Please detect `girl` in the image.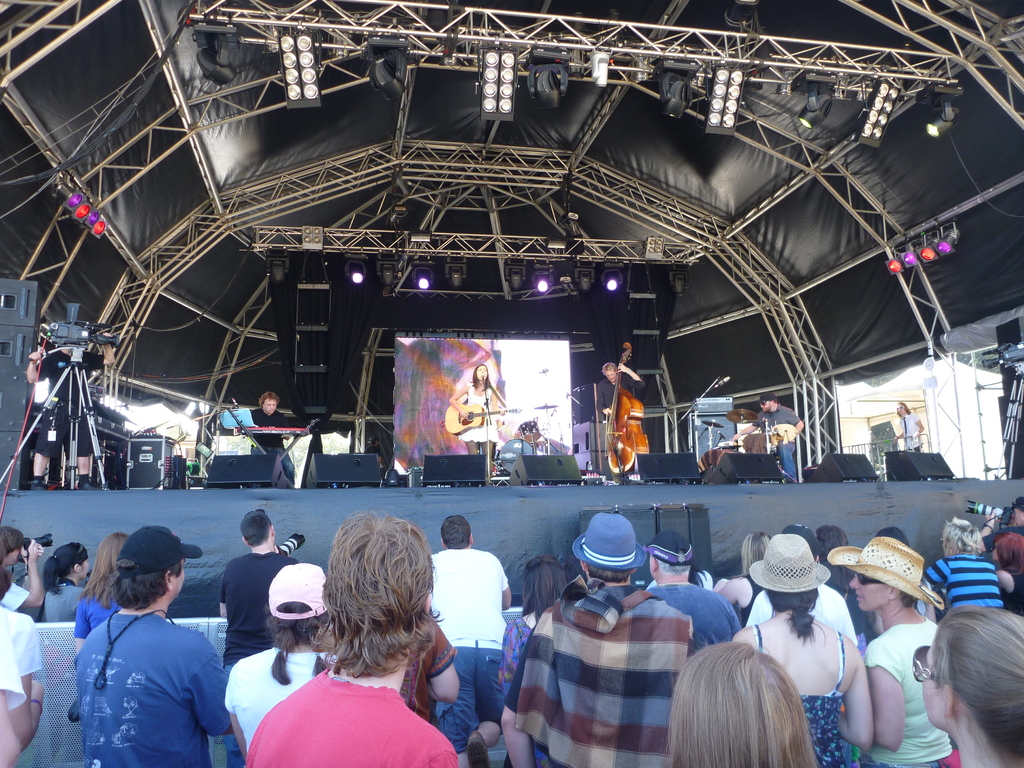
crop(450, 363, 507, 454).
